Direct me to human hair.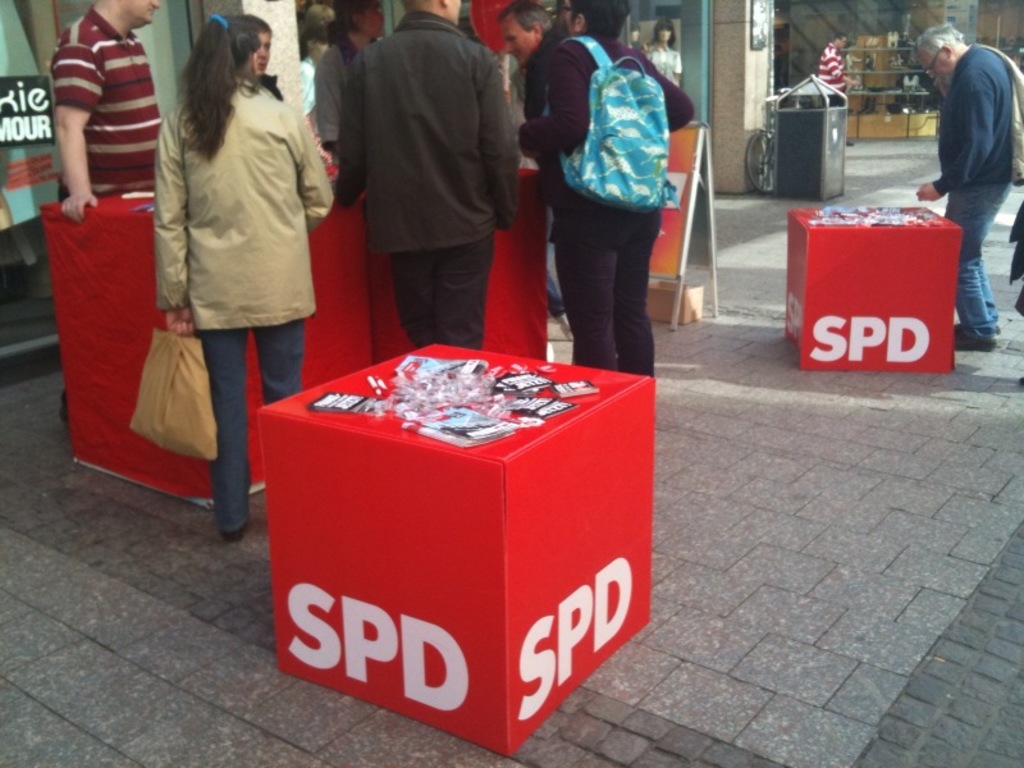
Direction: locate(654, 18, 678, 50).
